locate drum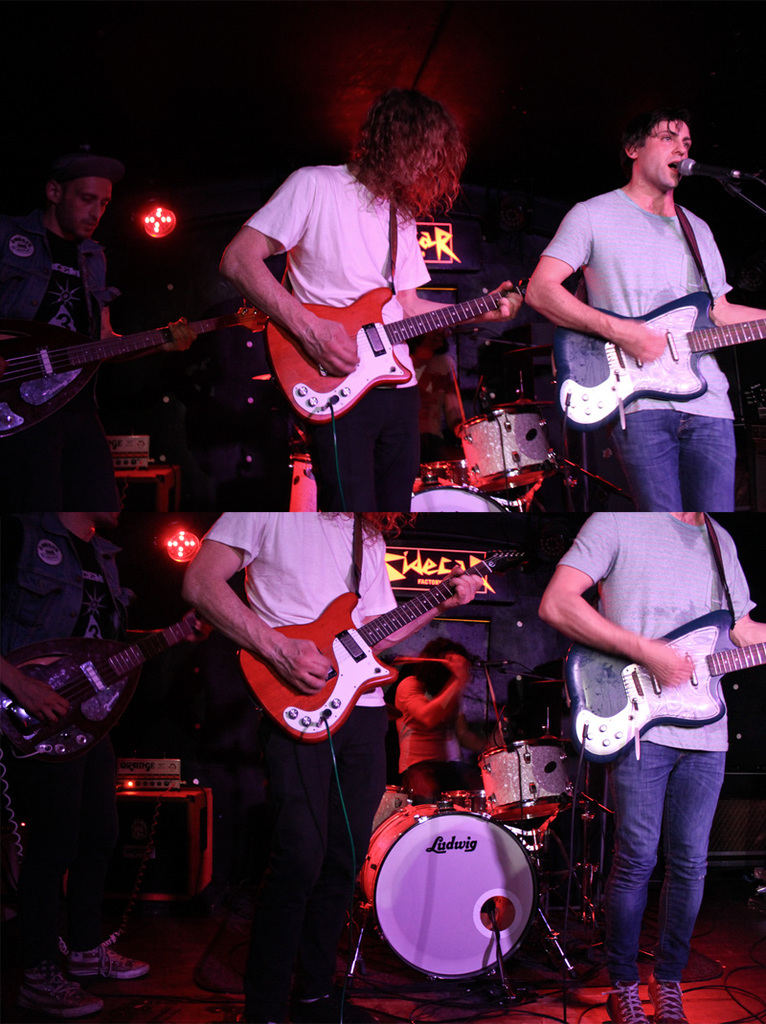
<bbox>476, 737, 578, 825</bbox>
